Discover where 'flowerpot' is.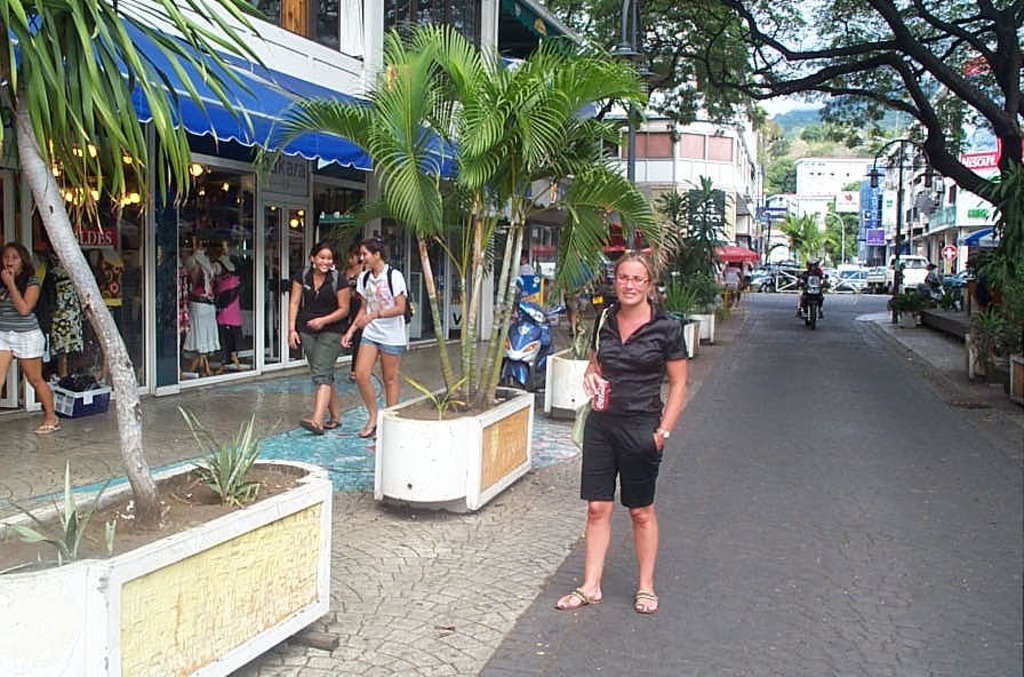
Discovered at <region>687, 310, 712, 340</region>.
